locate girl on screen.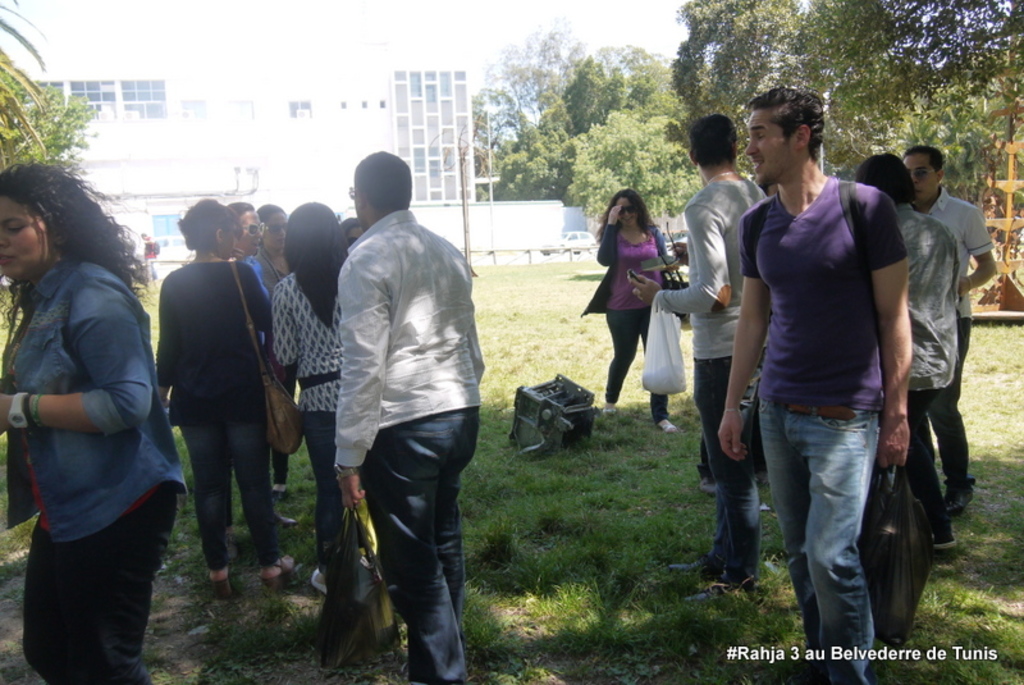
On screen at 585 192 677 426.
